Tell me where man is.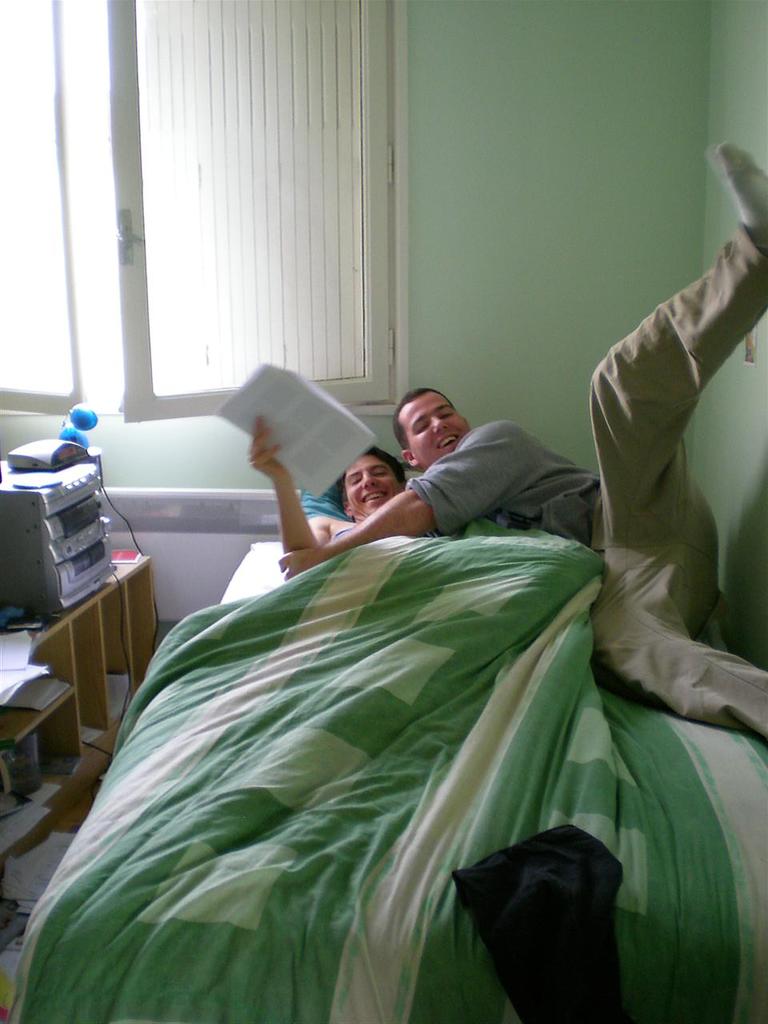
man is at <bbox>279, 140, 767, 742</bbox>.
